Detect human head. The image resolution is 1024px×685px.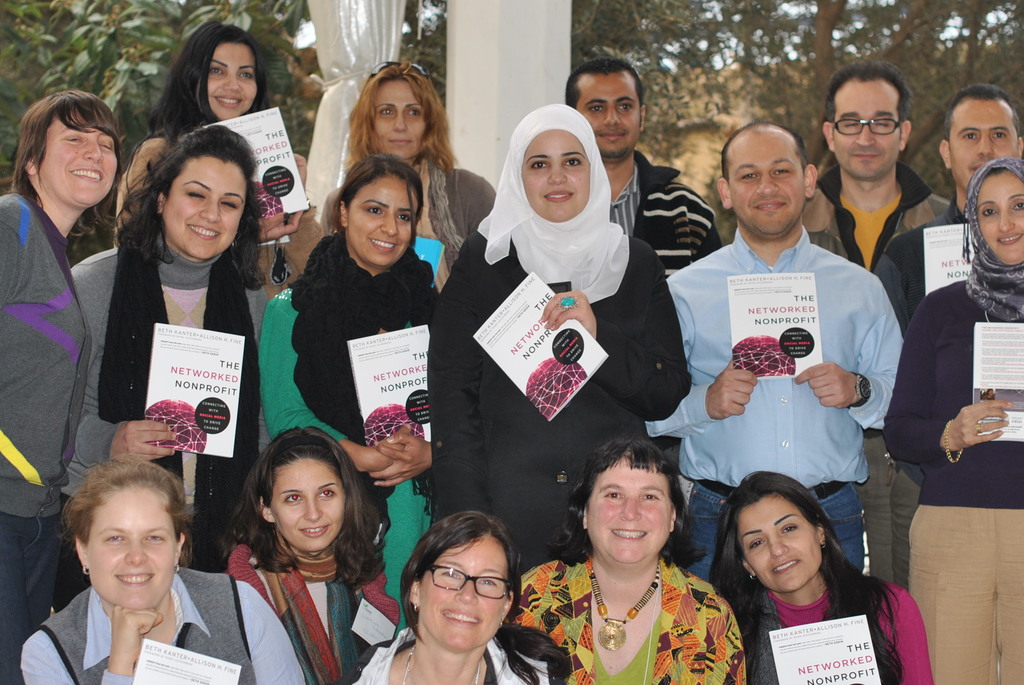
detection(353, 59, 442, 160).
